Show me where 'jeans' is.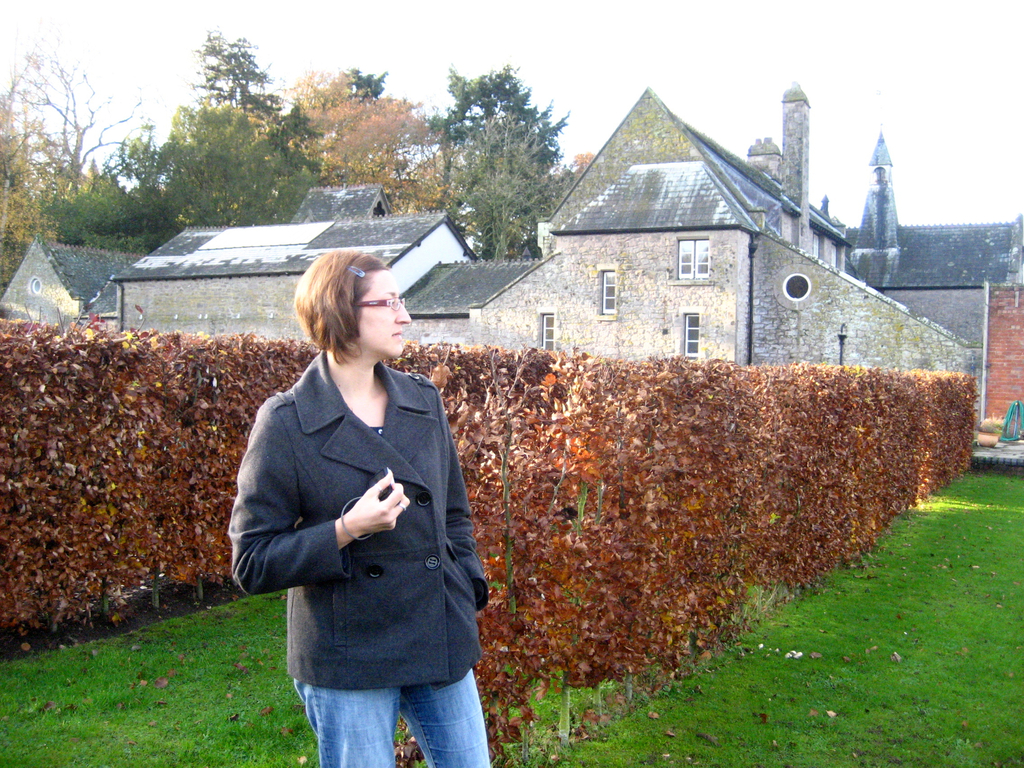
'jeans' is at {"x1": 297, "y1": 669, "x2": 489, "y2": 767}.
